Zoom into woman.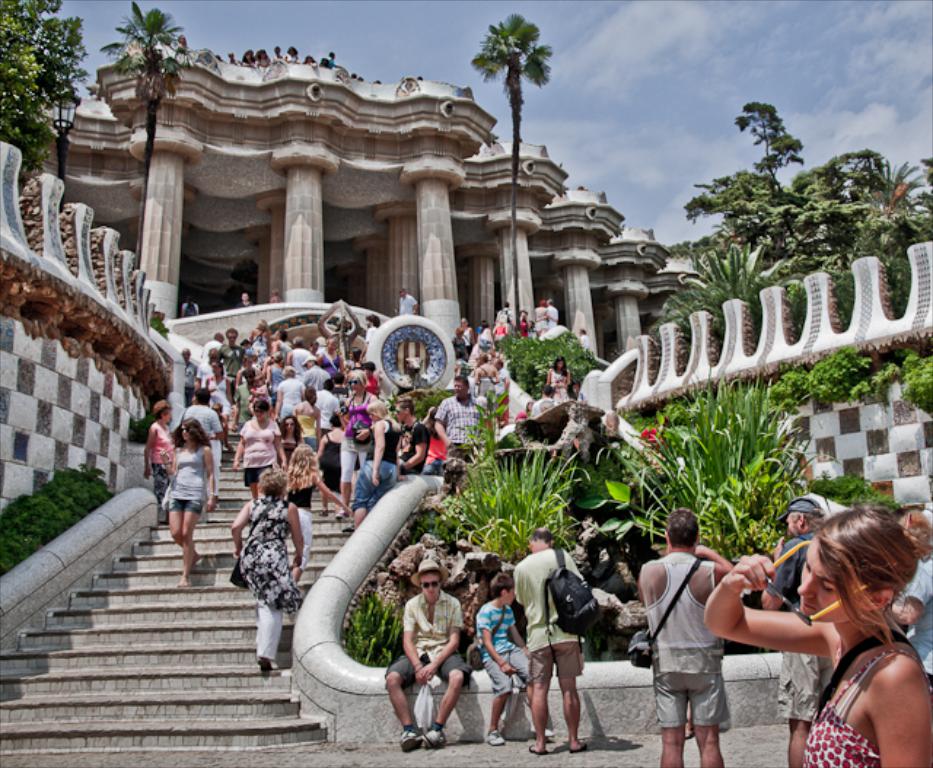
Zoom target: [232,401,283,500].
